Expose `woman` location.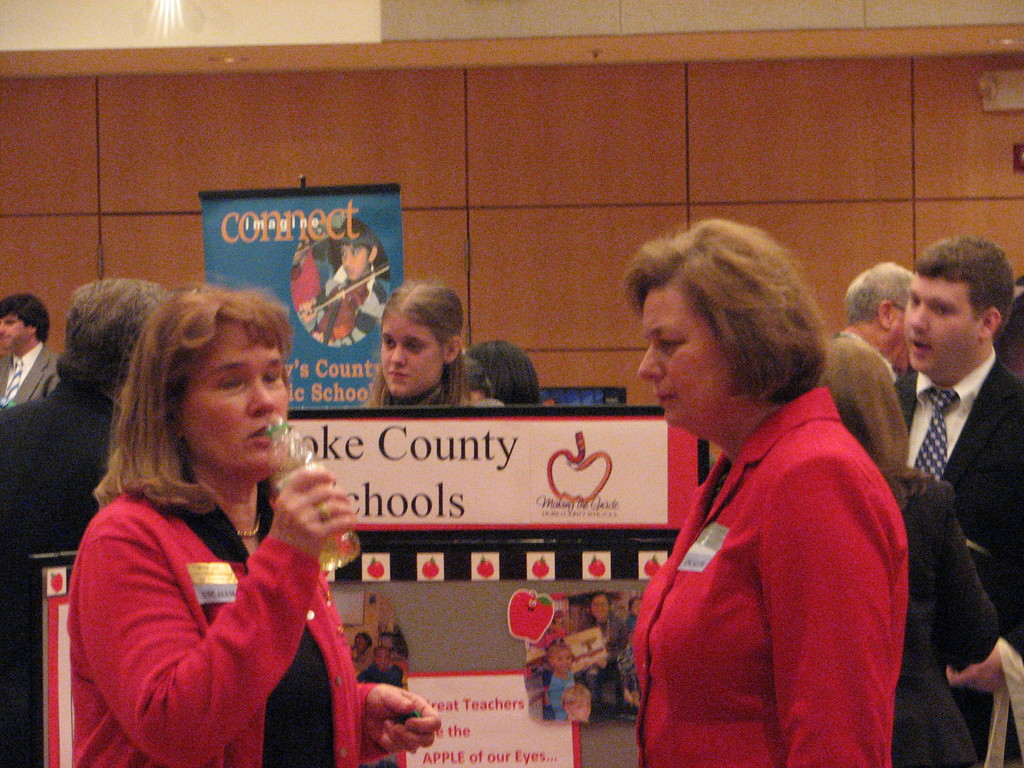
Exposed at region(627, 220, 909, 767).
